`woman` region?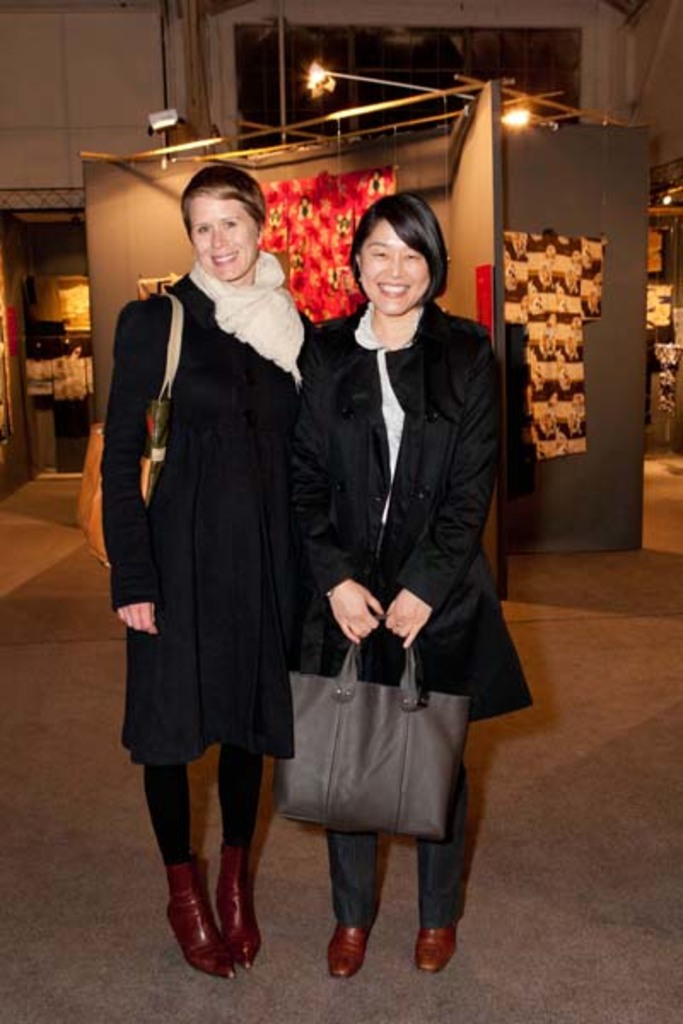
Rect(109, 164, 328, 951)
